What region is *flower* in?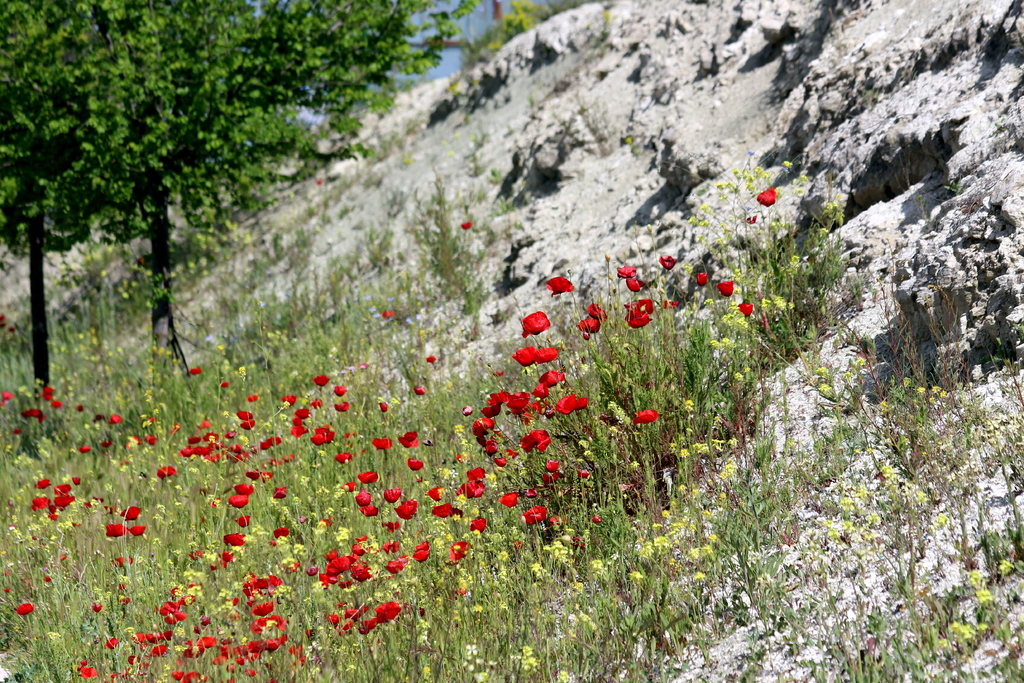
BBox(311, 373, 328, 387).
